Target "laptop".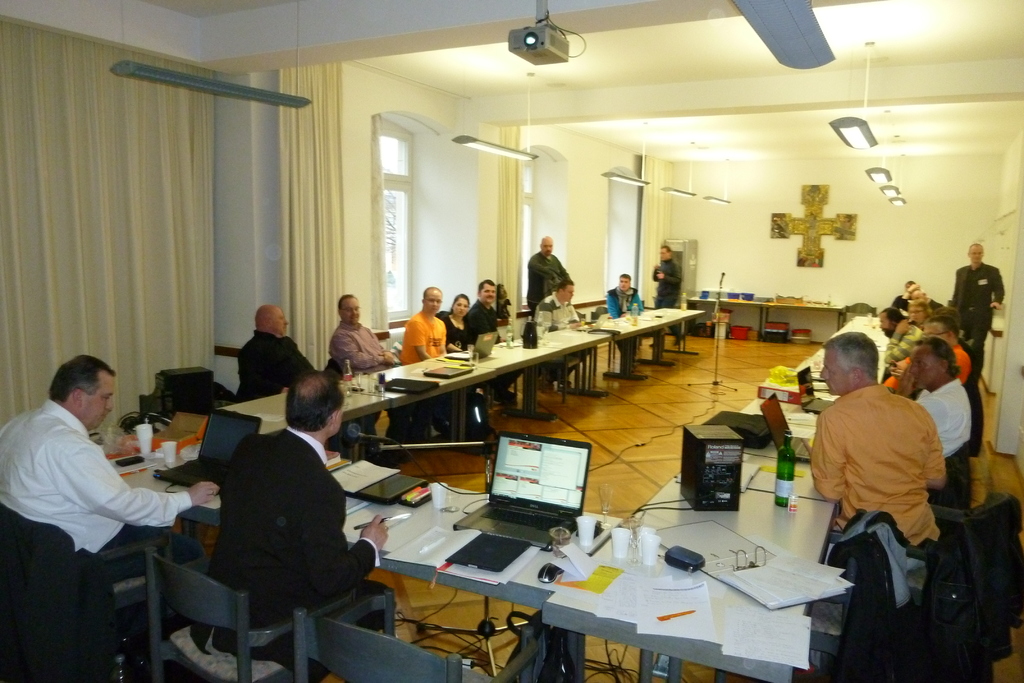
Target region: 422, 366, 474, 379.
